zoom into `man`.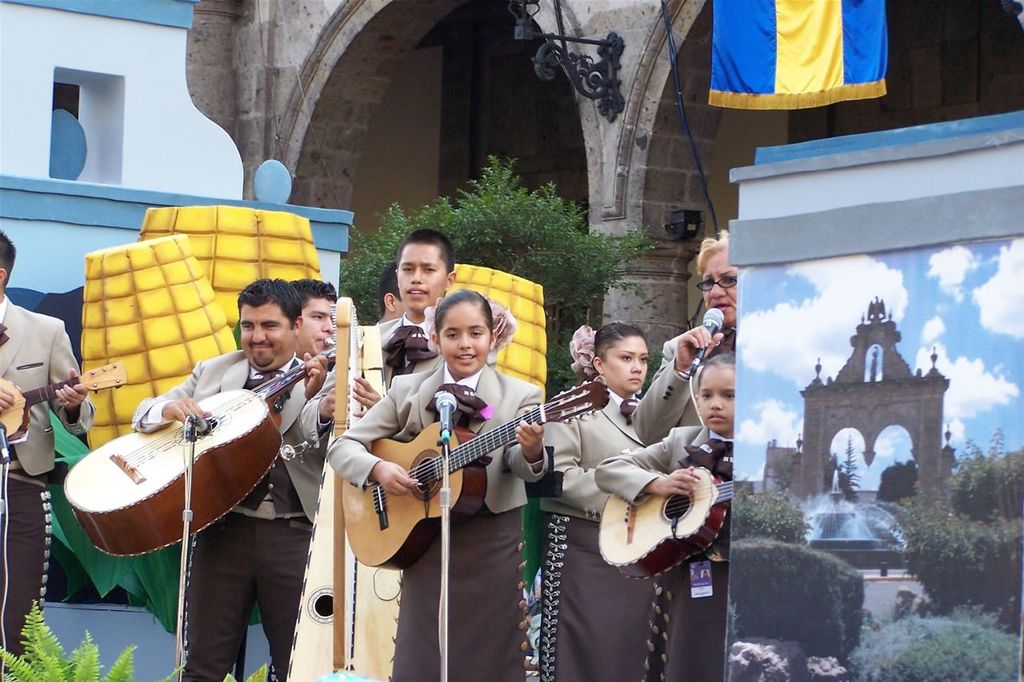
Zoom target: bbox(286, 277, 339, 364).
